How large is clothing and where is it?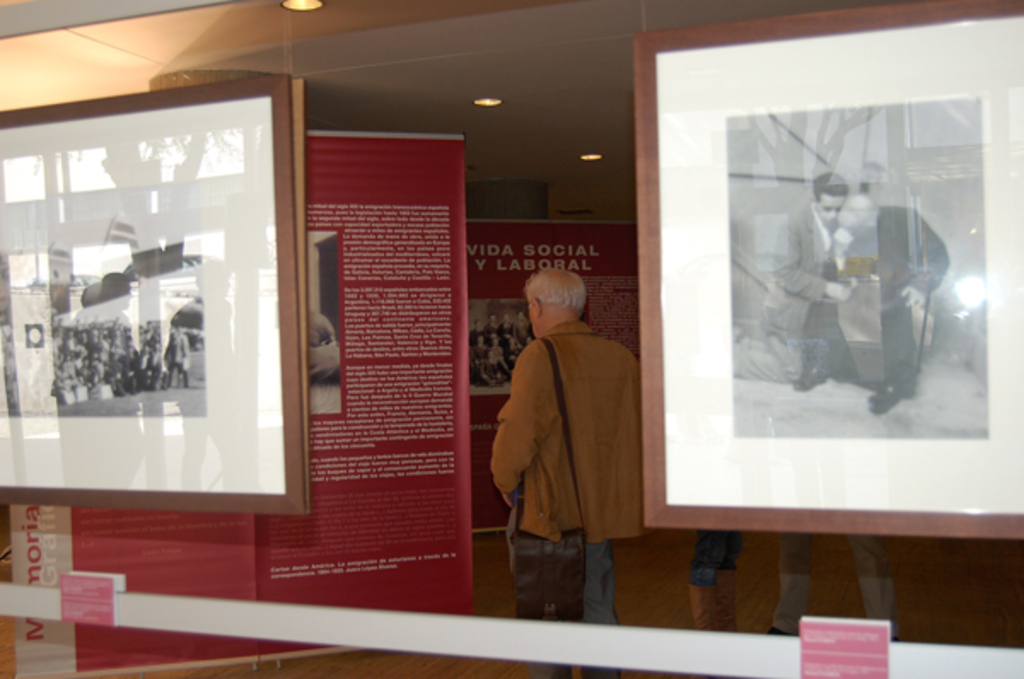
Bounding box: region(734, 193, 850, 382).
